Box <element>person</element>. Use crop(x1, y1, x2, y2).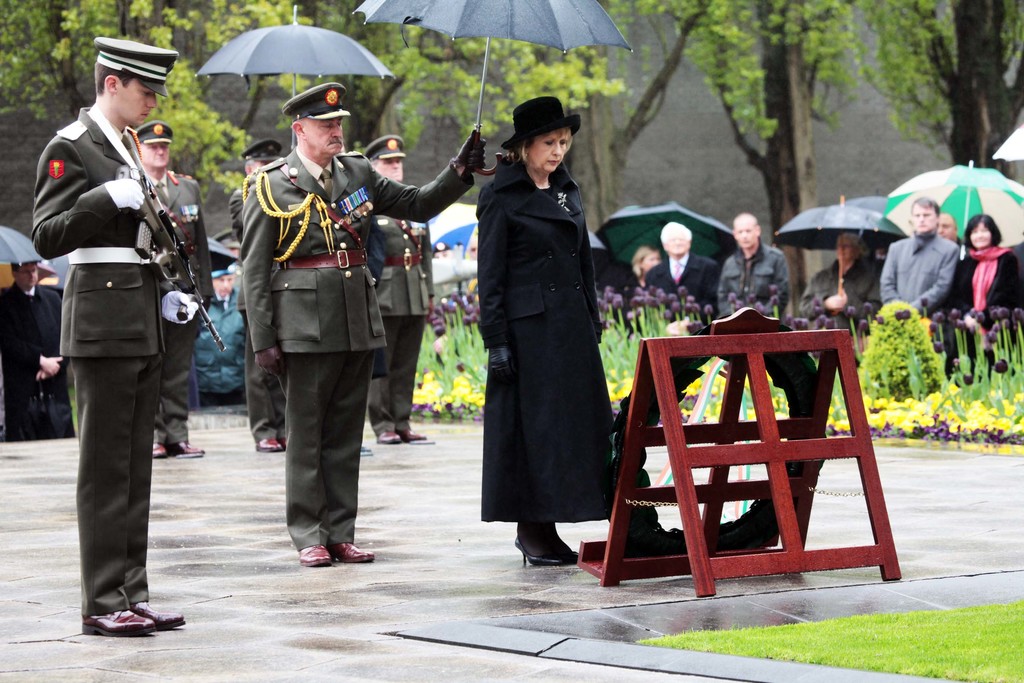
crop(639, 217, 717, 335).
